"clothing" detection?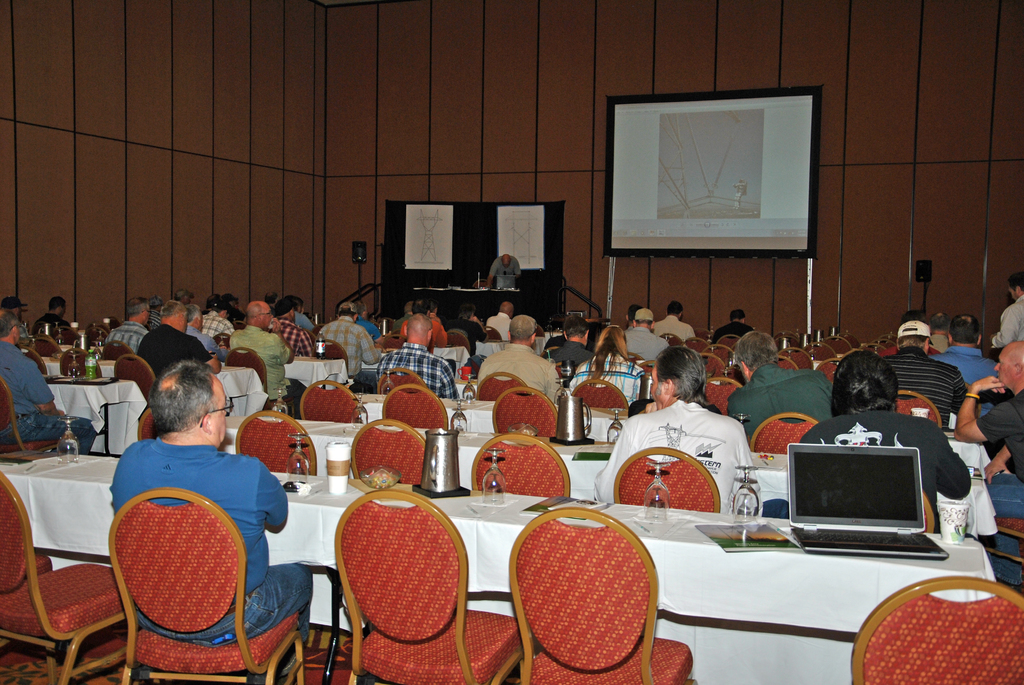
271 317 314 361
